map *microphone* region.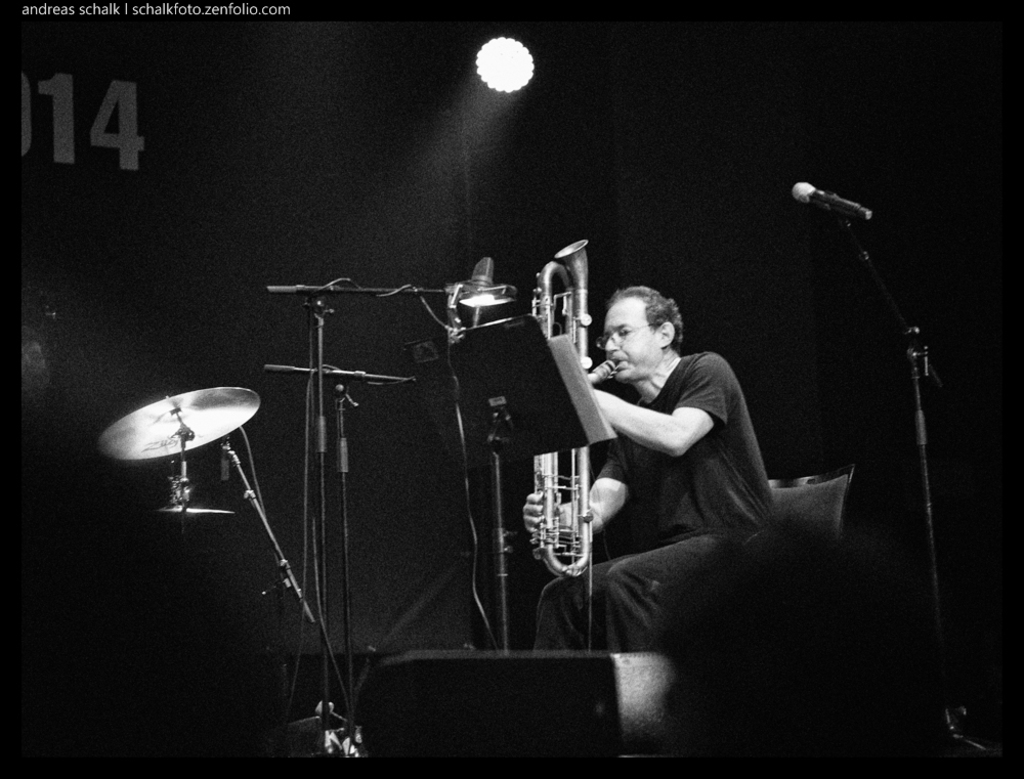
Mapped to 795:175:901:243.
